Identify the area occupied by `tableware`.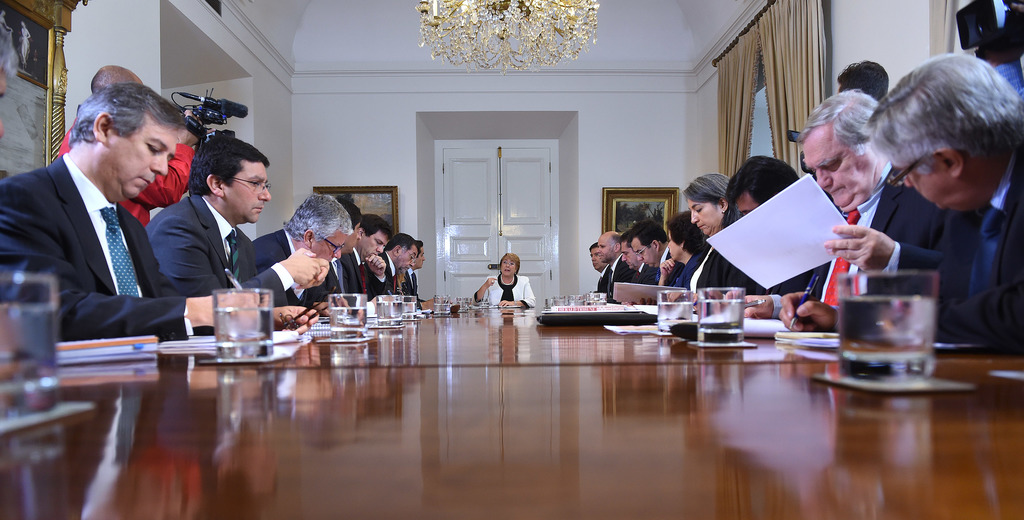
Area: left=325, top=293, right=364, bottom=341.
